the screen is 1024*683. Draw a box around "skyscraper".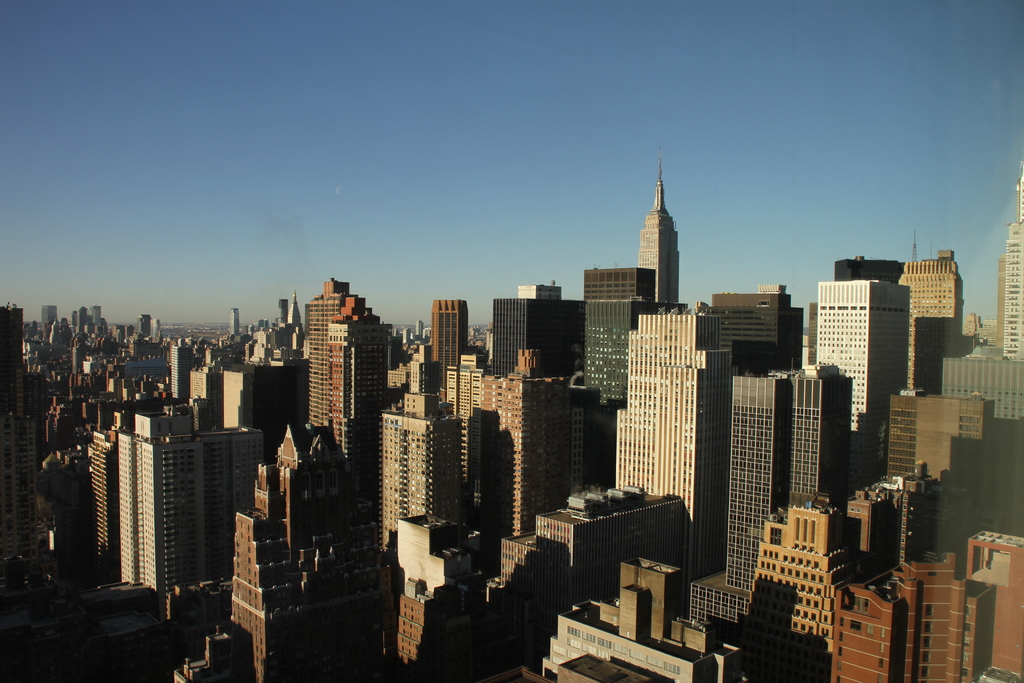
detection(136, 313, 154, 336).
